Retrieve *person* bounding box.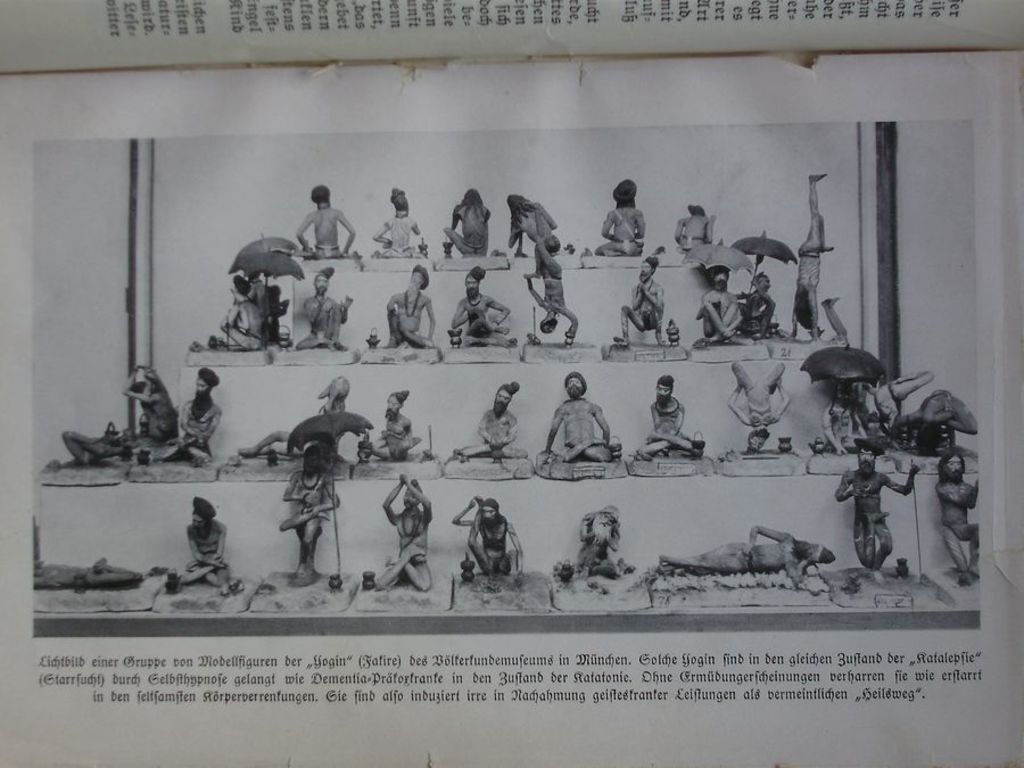
Bounding box: [835,439,920,572].
